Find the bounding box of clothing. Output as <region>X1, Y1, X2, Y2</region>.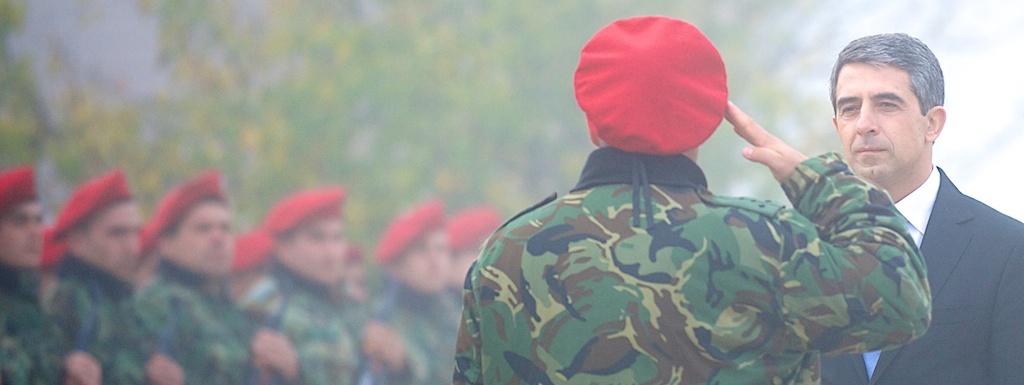
<region>389, 287, 468, 377</region>.
